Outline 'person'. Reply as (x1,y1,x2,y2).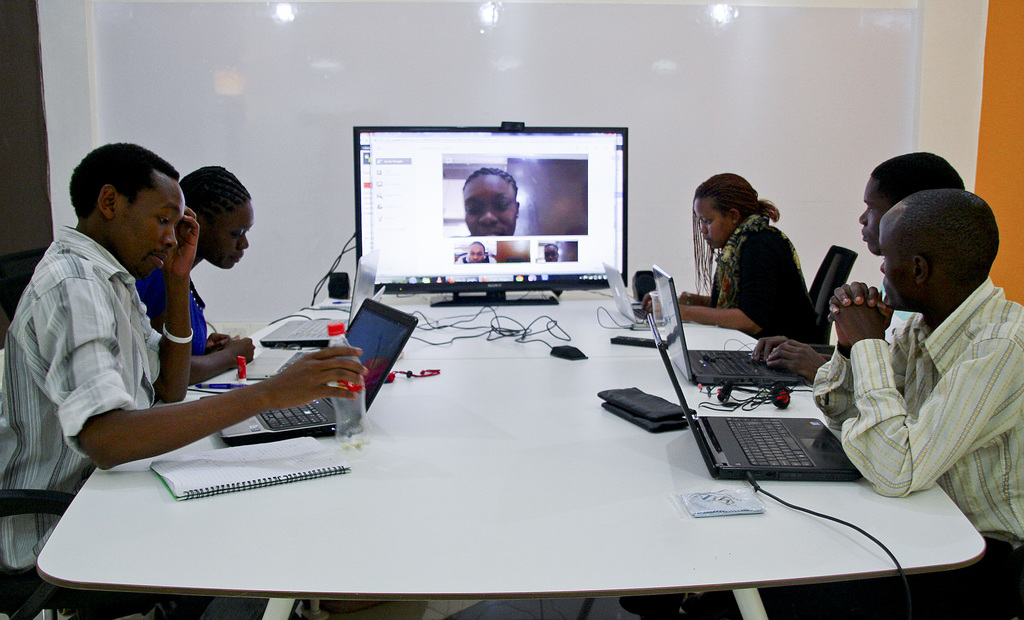
(749,156,974,380).
